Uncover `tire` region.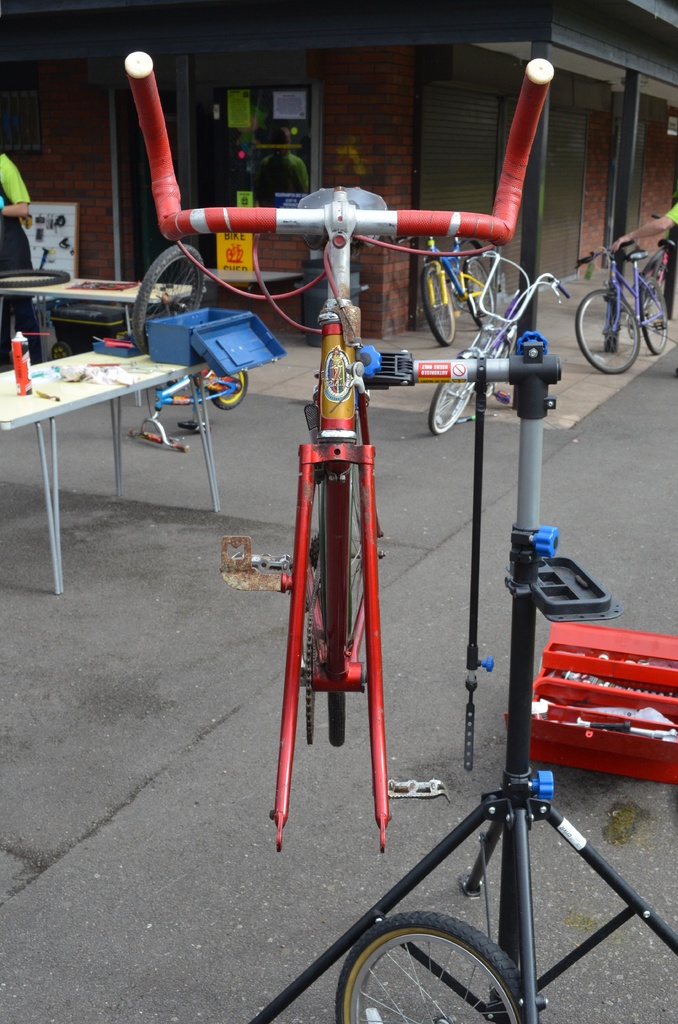
Uncovered: 572/283/641/377.
